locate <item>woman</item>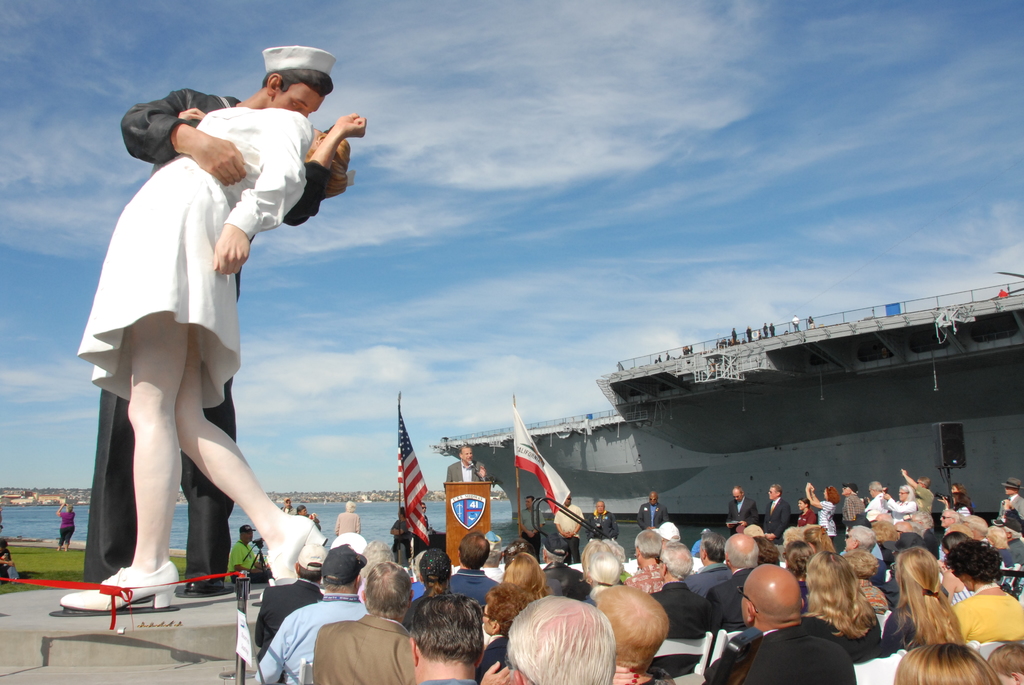
<region>796, 549, 885, 659</region>
